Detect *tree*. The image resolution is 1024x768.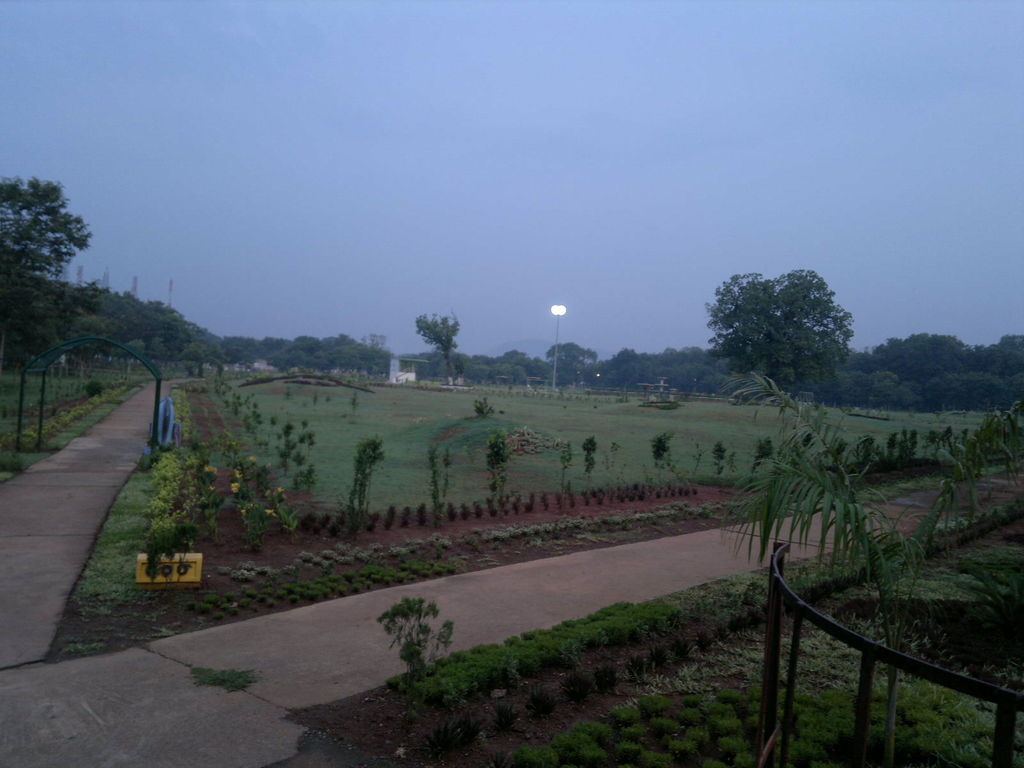
rect(413, 304, 461, 385).
